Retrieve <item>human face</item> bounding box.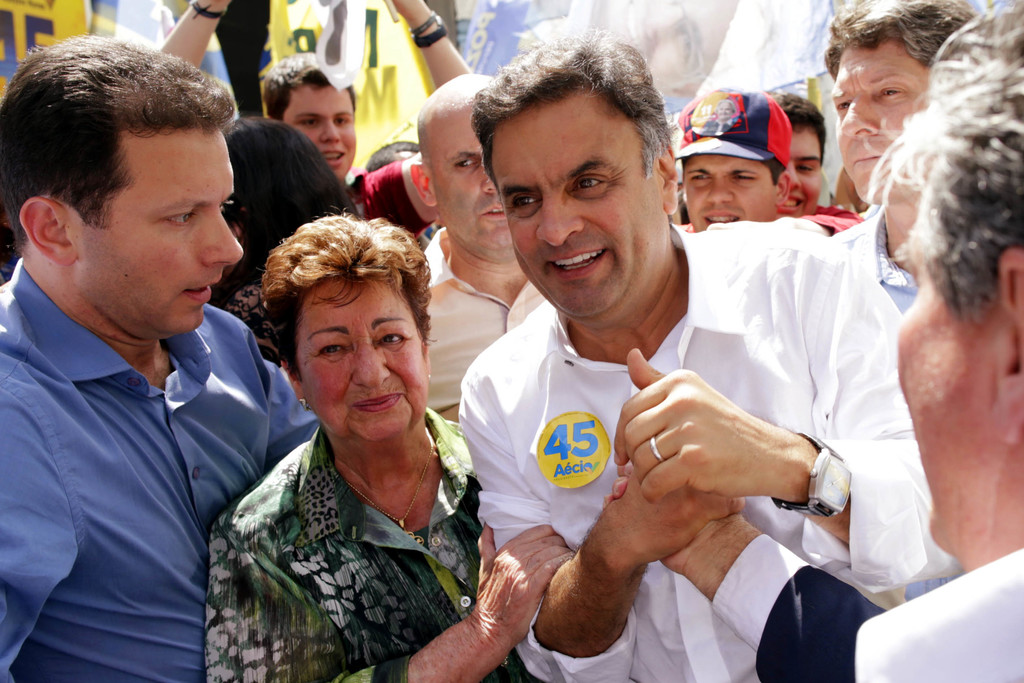
Bounding box: [894,247,995,552].
